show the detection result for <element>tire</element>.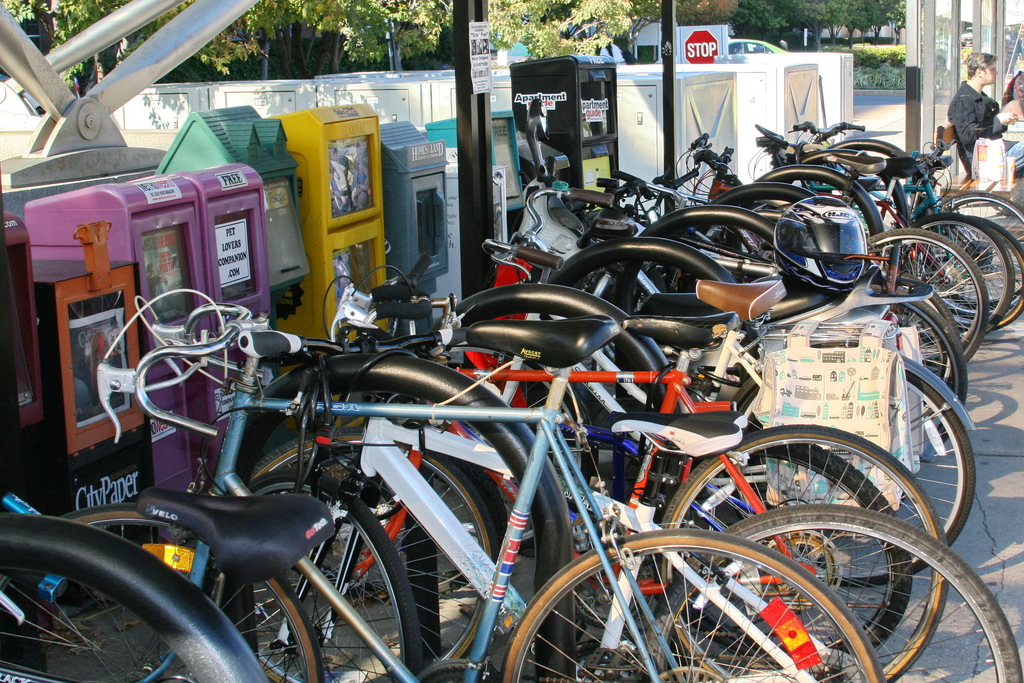
{"x1": 740, "y1": 354, "x2": 976, "y2": 582}.
